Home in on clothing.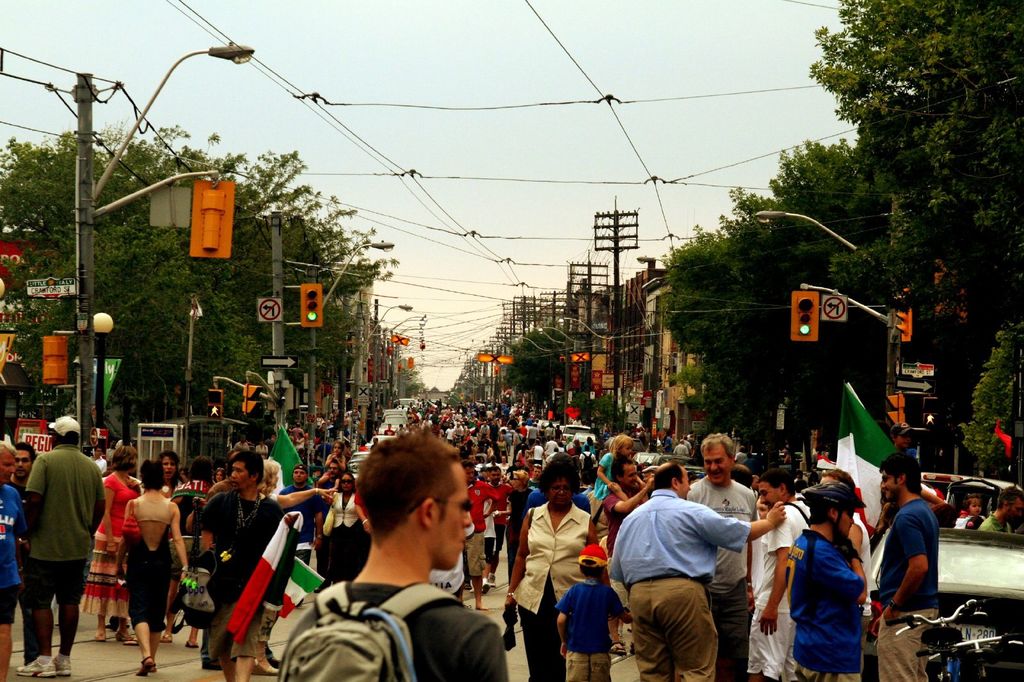
Homed in at bbox(466, 479, 497, 580).
